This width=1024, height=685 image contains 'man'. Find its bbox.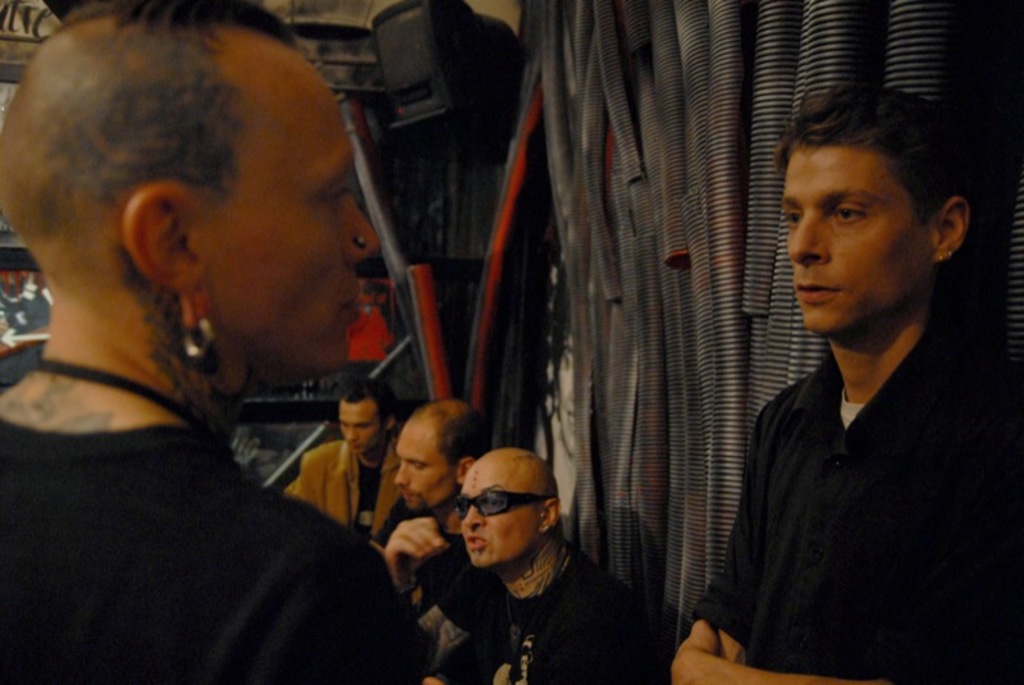
722:87:1012:682.
